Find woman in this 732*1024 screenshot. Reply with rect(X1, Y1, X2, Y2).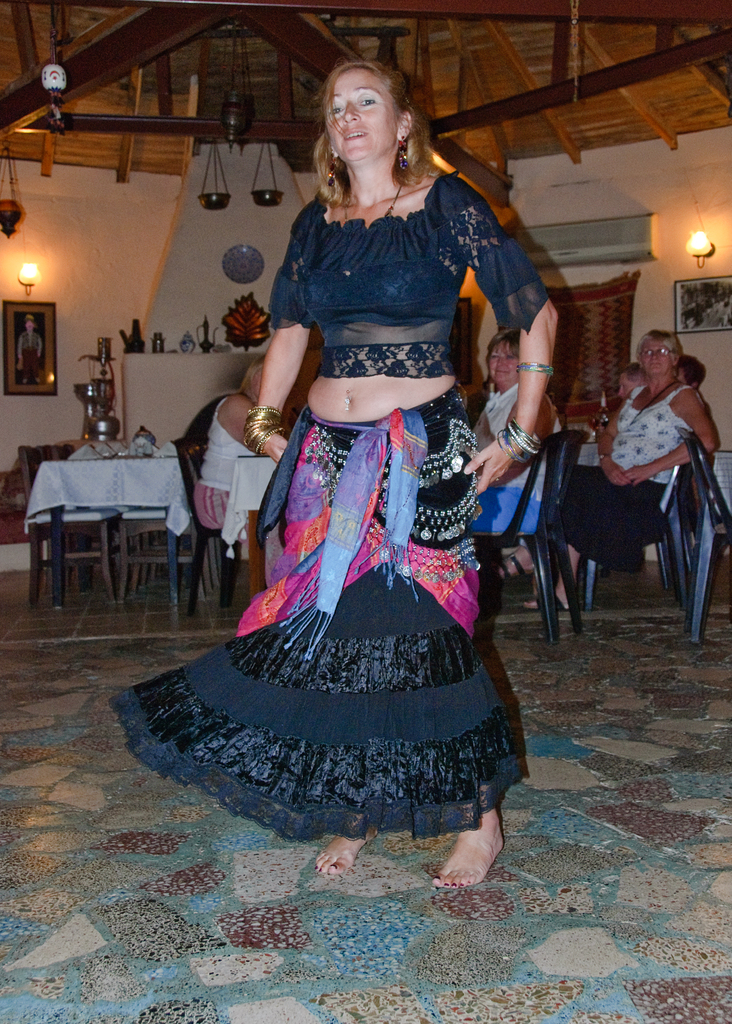
rect(488, 326, 722, 620).
